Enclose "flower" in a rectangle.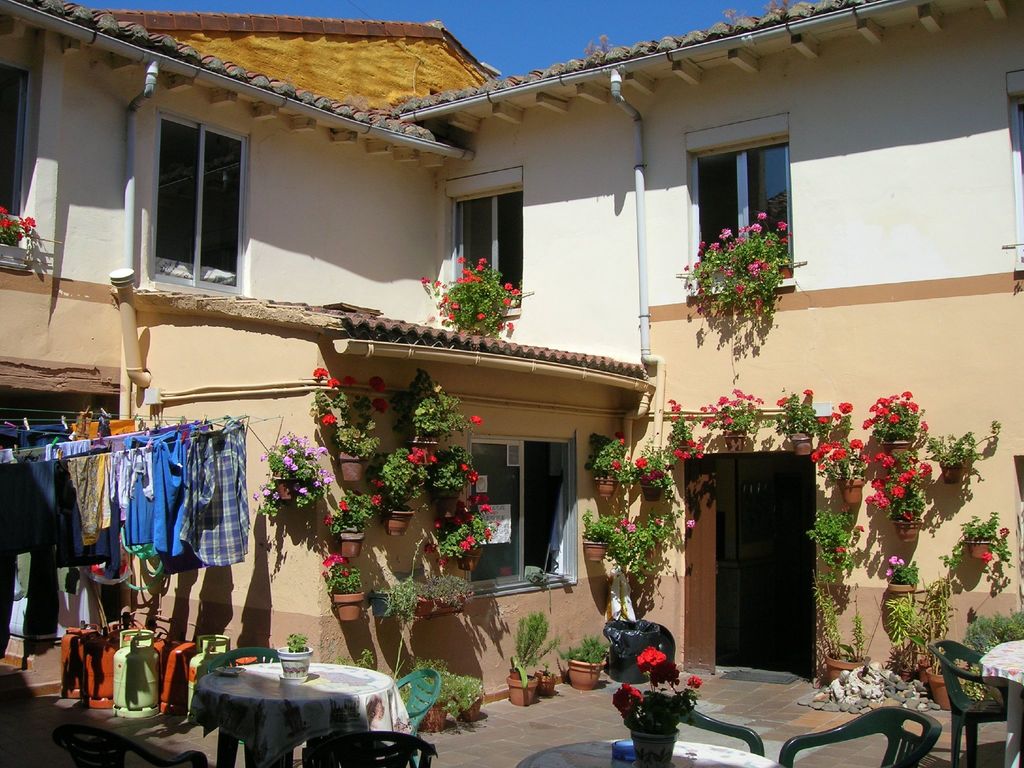
bbox=[458, 463, 470, 474].
